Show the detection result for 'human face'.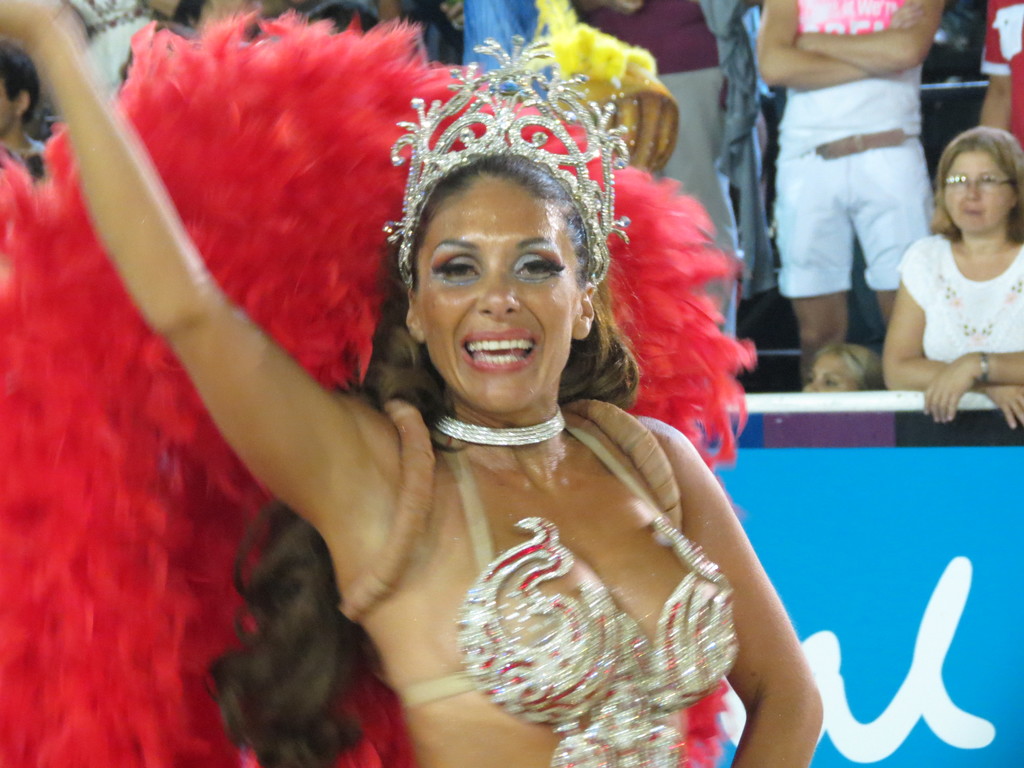
bbox=(413, 172, 585, 413).
